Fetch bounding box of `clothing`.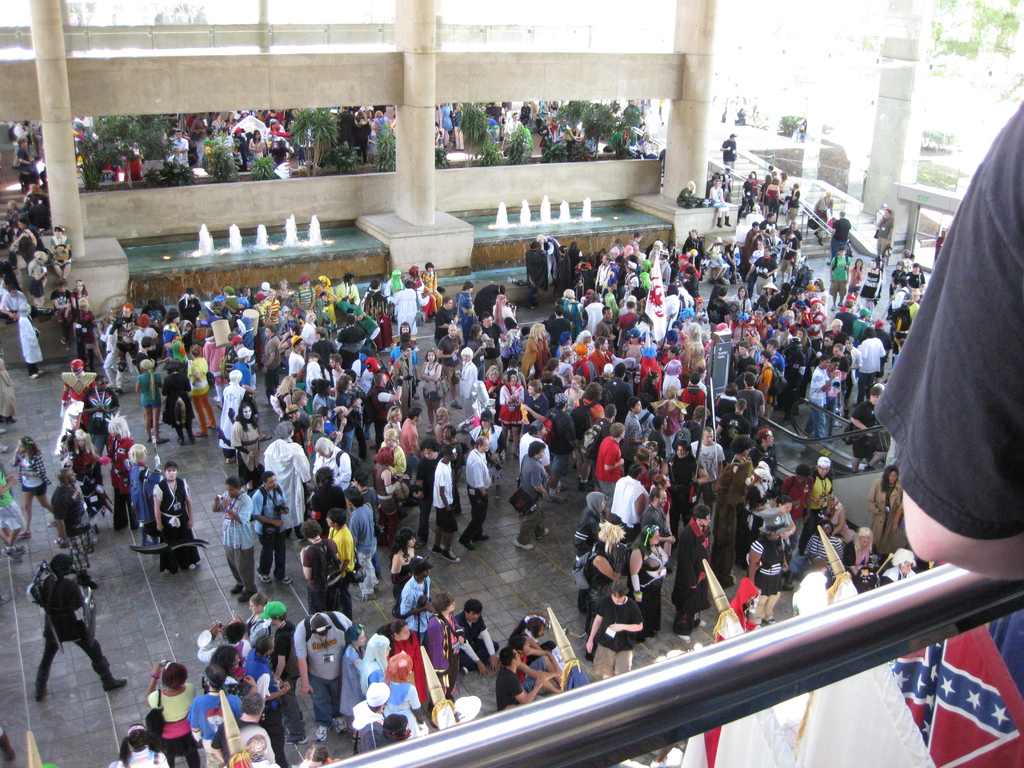
Bbox: x1=103 y1=458 x2=127 y2=520.
